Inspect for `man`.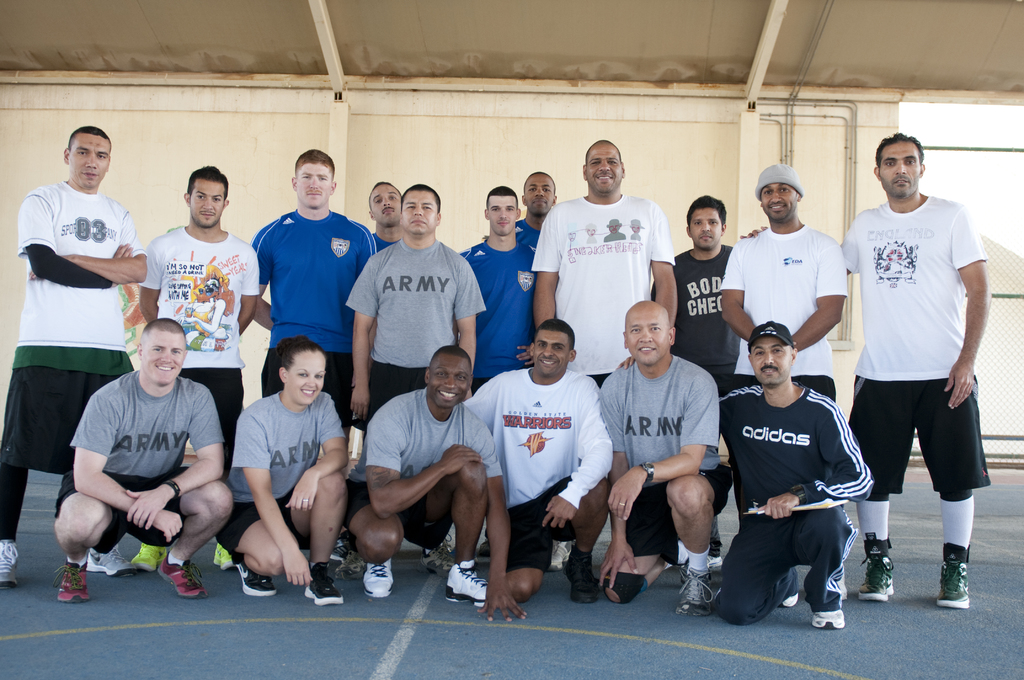
Inspection: bbox=(344, 344, 492, 611).
